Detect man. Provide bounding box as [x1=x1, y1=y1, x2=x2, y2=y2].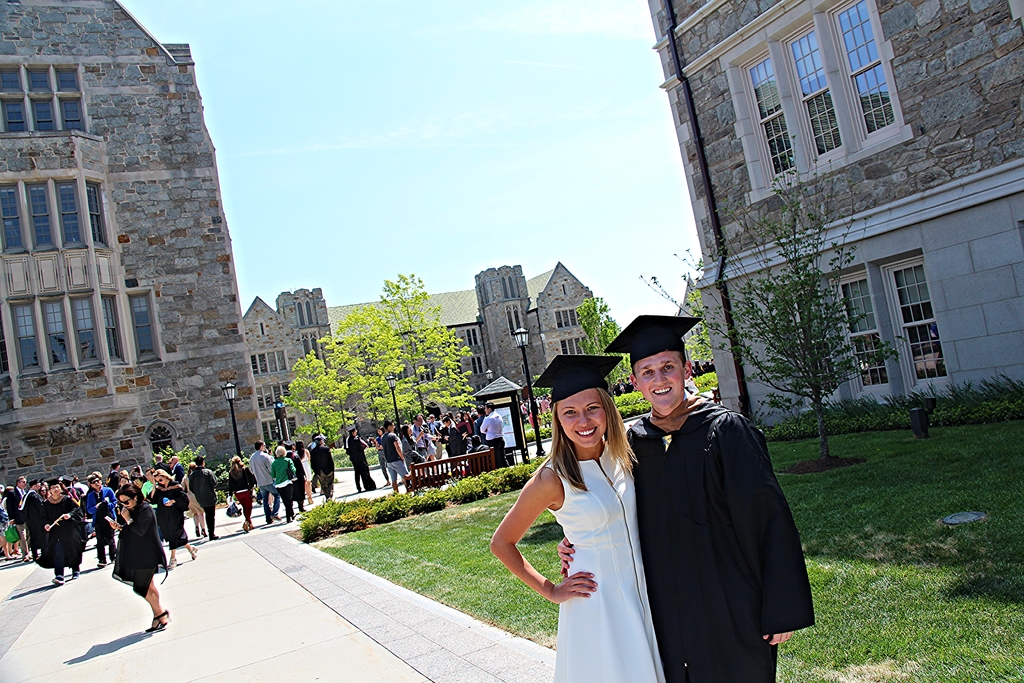
[x1=189, y1=456, x2=217, y2=540].
